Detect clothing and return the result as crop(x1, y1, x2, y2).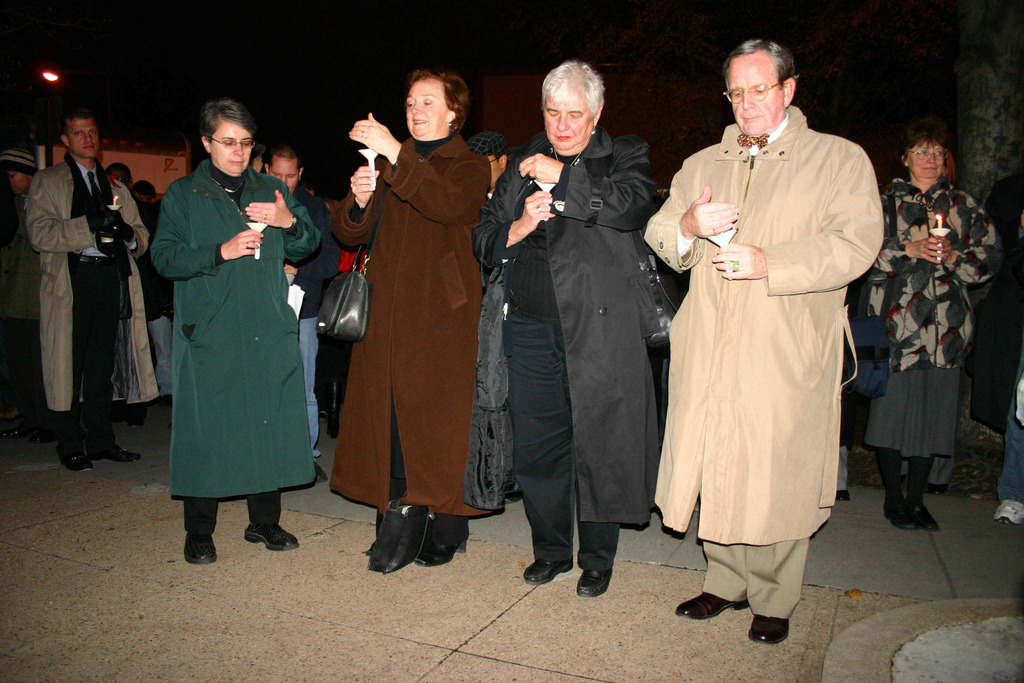
crop(998, 345, 1023, 506).
